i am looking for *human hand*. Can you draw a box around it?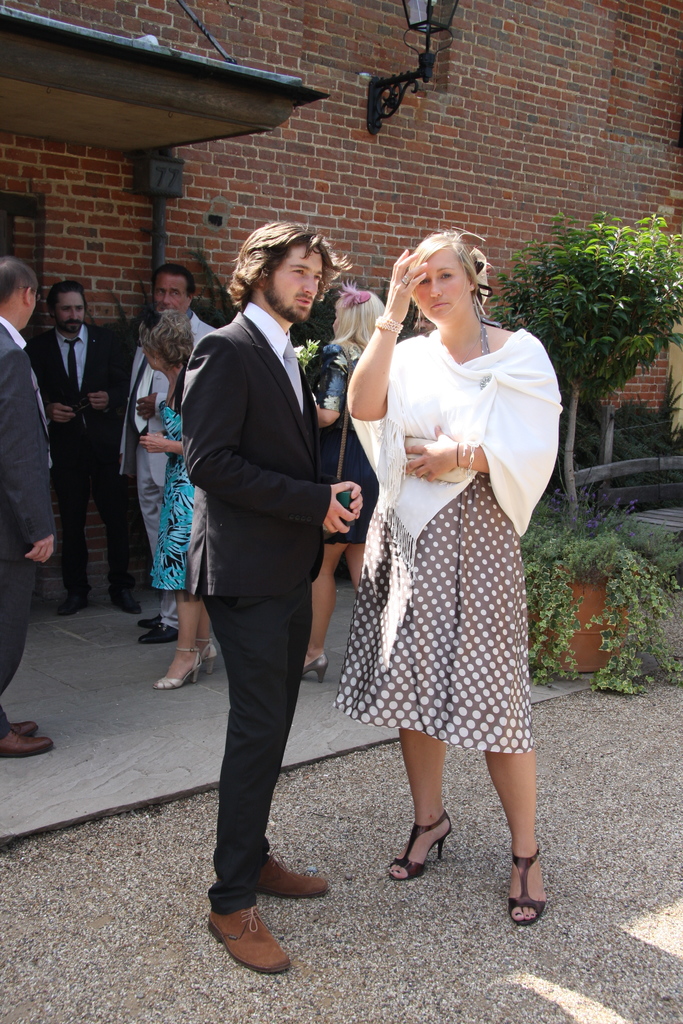
Sure, the bounding box is 397 422 458 483.
